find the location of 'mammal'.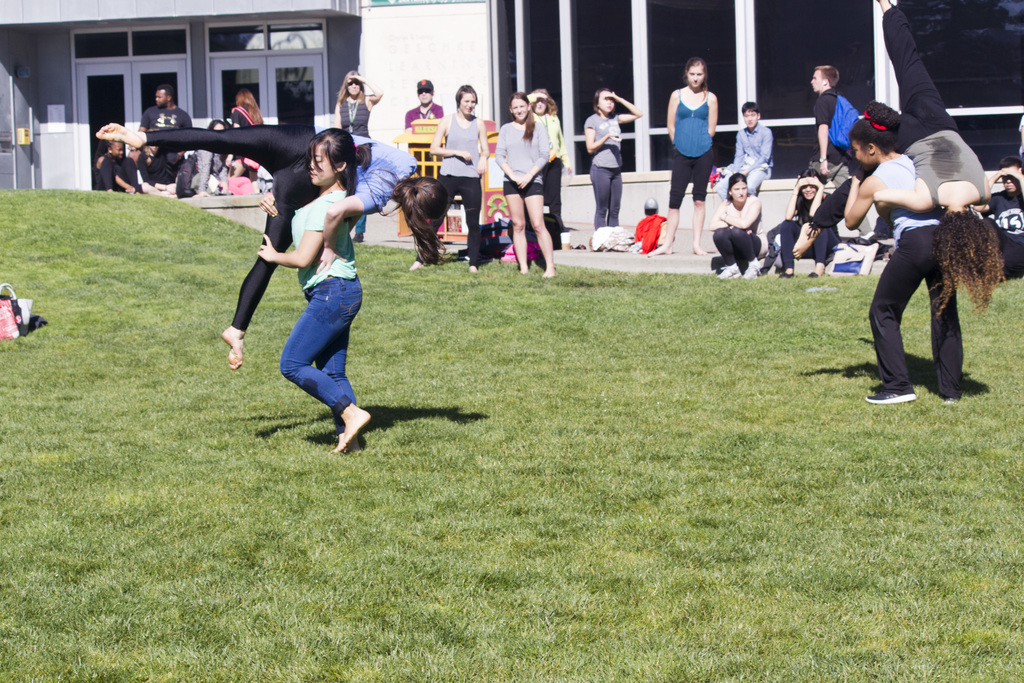
Location: 710,173,766,281.
